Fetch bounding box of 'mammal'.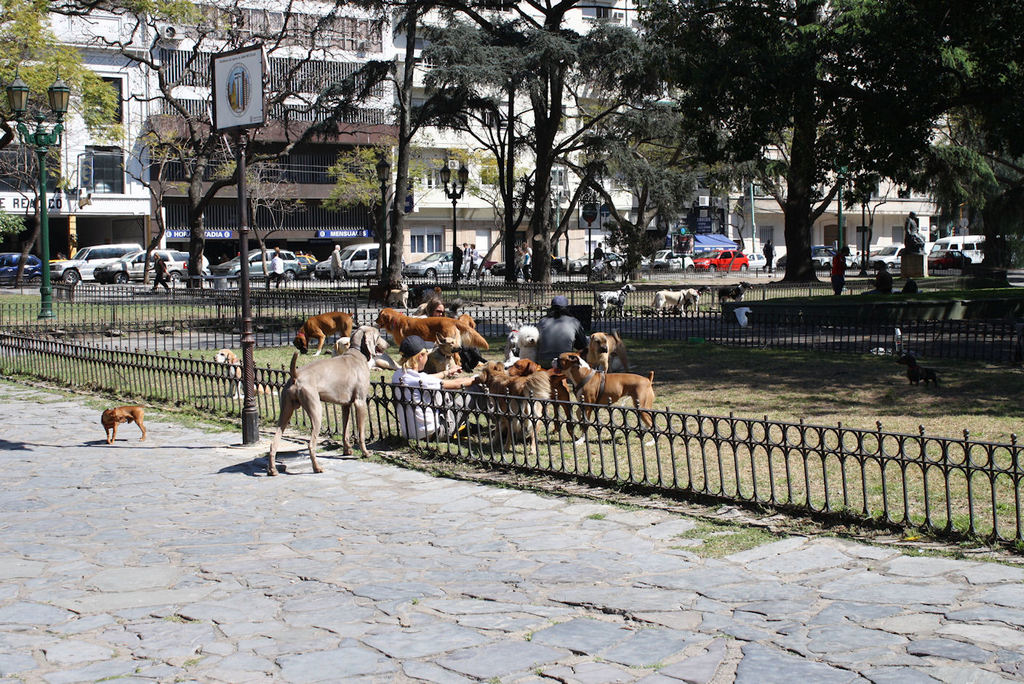
Bbox: l=521, t=248, r=530, b=279.
